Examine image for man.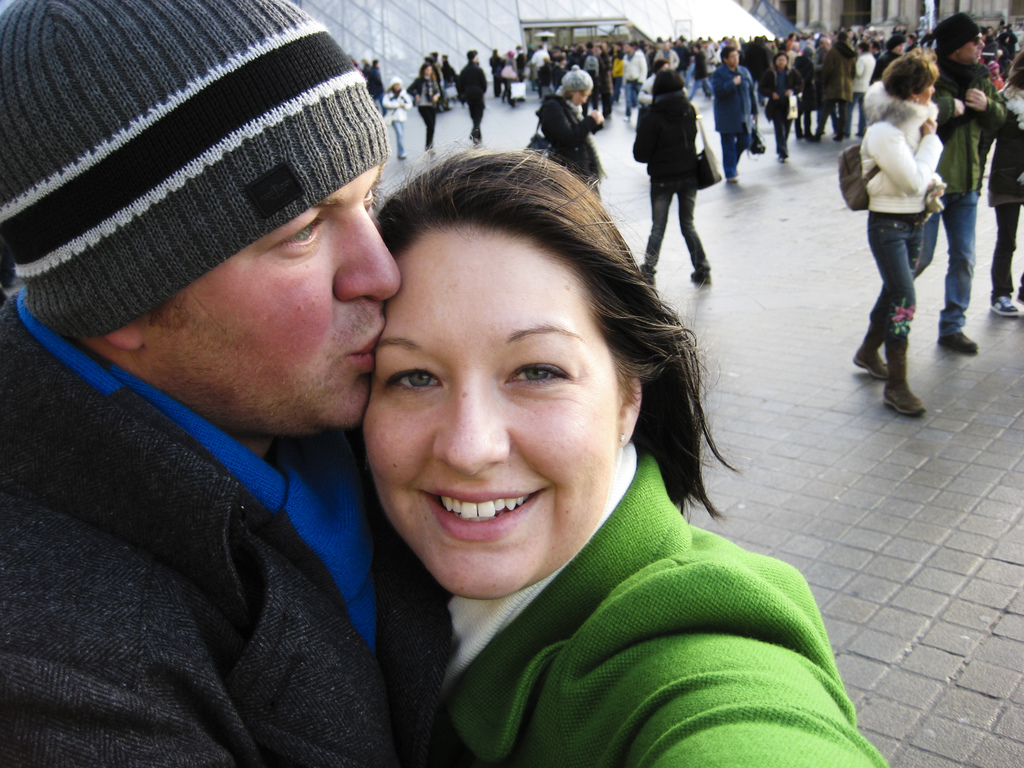
Examination result: region(488, 42, 505, 100).
